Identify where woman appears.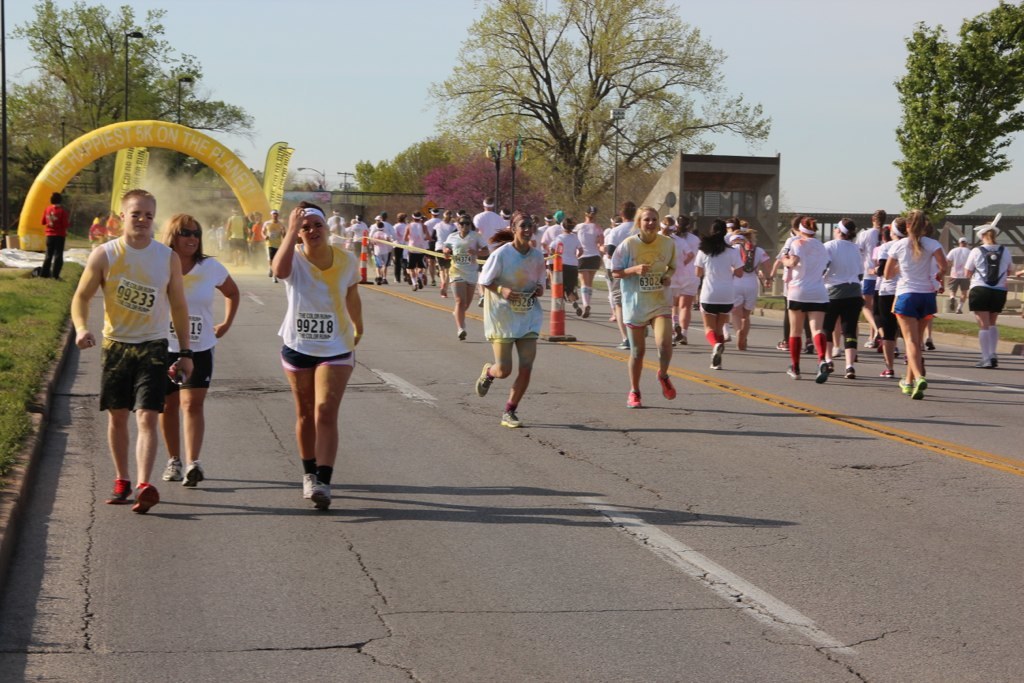
Appears at (x1=863, y1=216, x2=909, y2=384).
